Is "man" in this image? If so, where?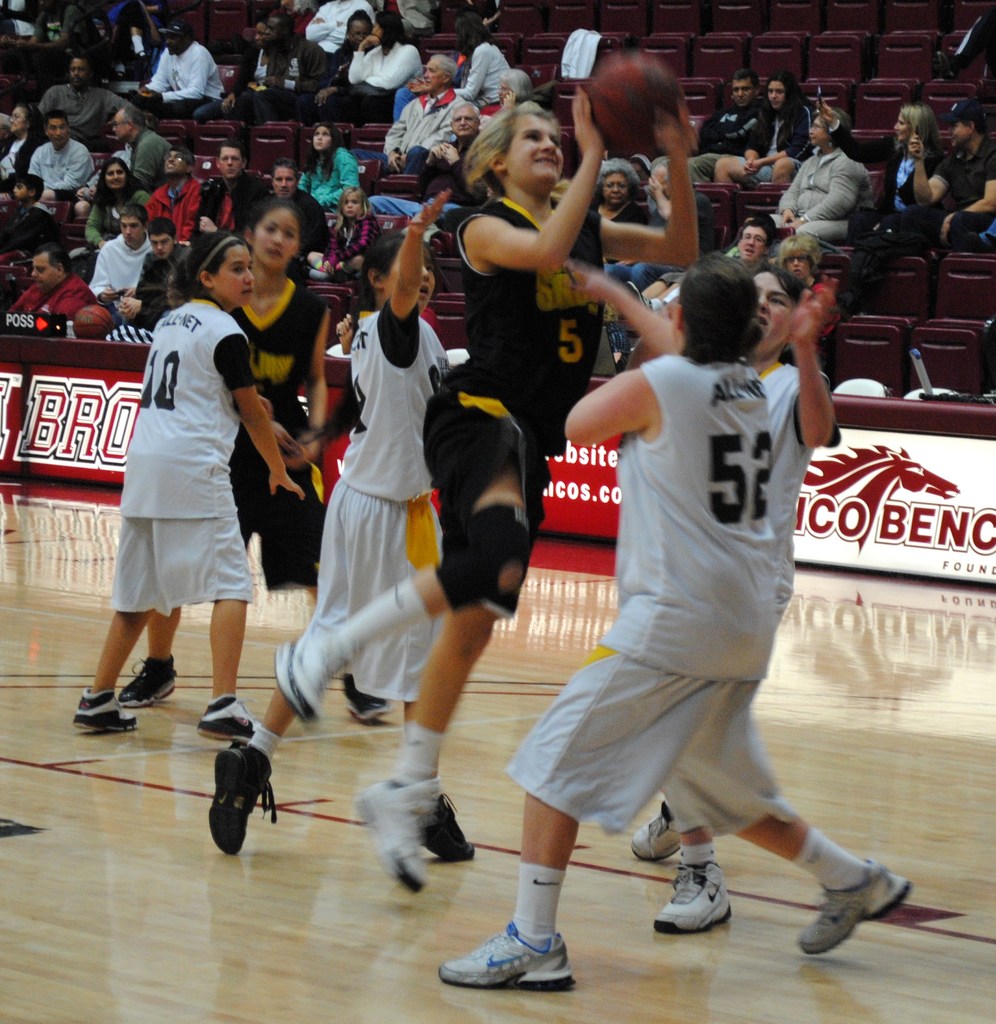
Yes, at <region>34, 50, 146, 146</region>.
